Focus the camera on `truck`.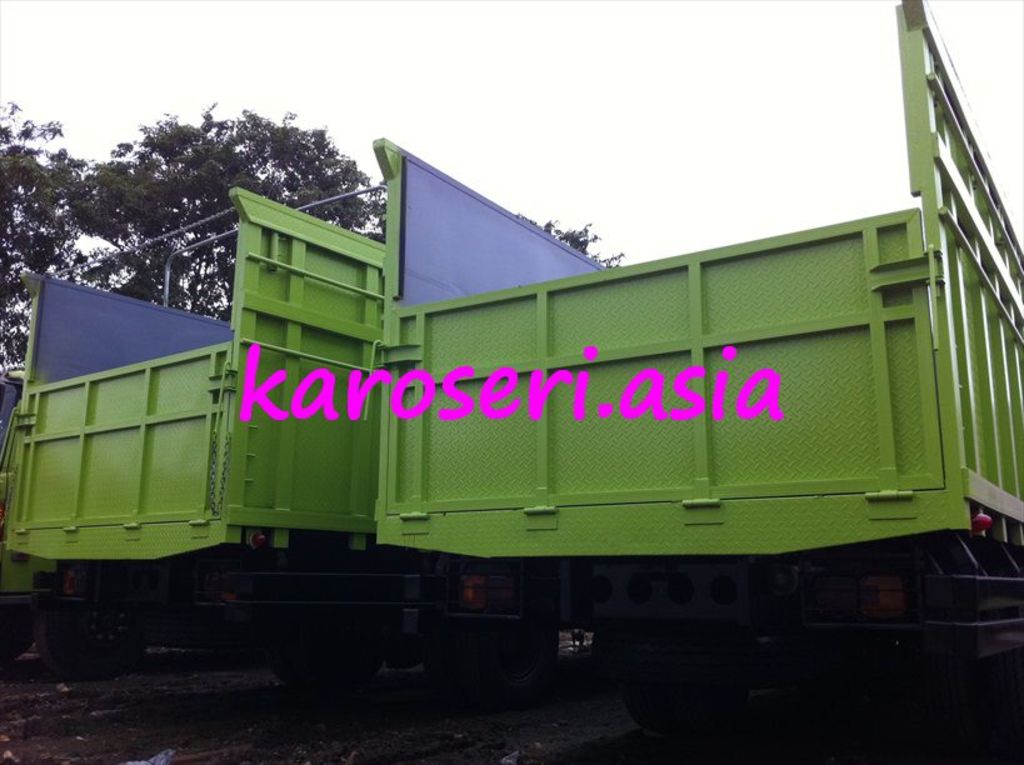
Focus region: [left=0, top=181, right=558, bottom=719].
